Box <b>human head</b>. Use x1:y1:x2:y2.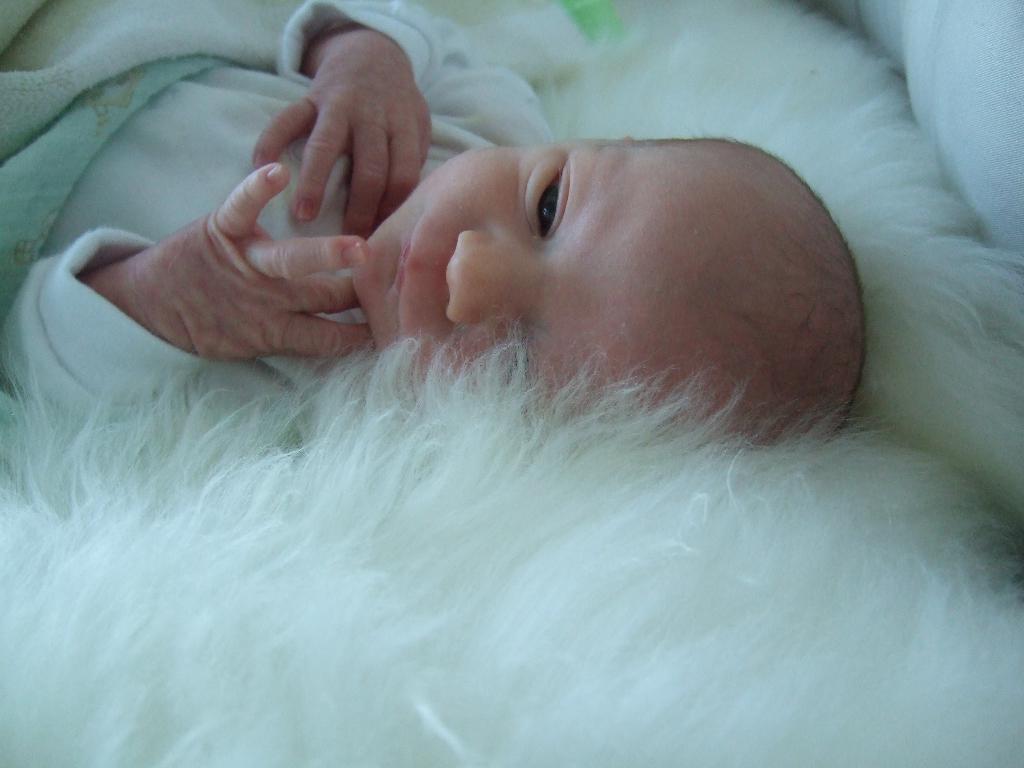
344:129:811:467.
